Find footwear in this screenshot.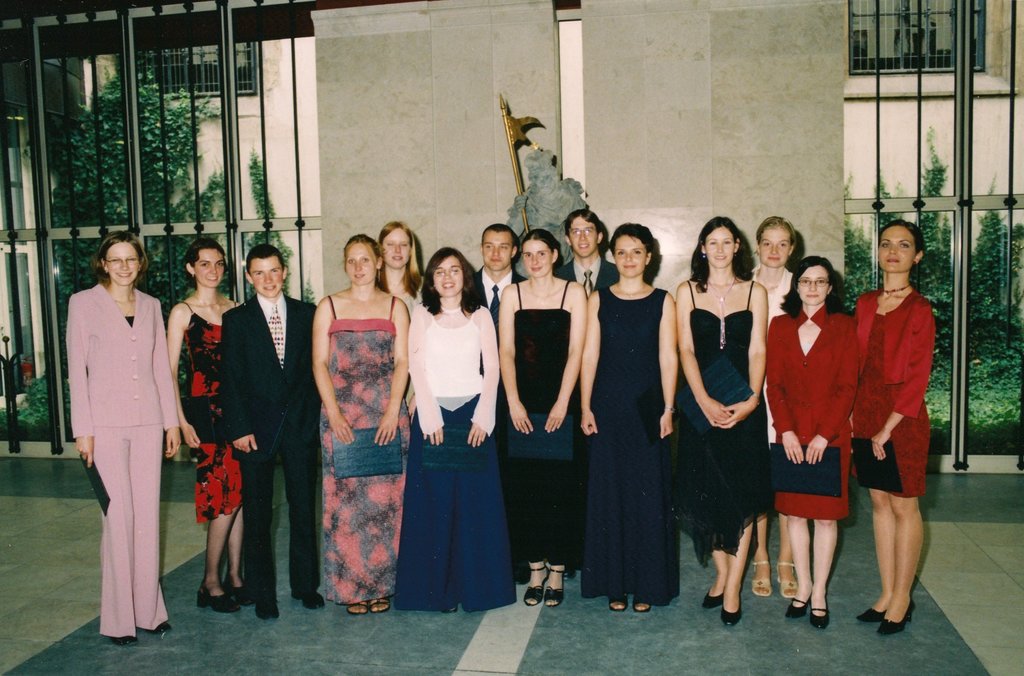
The bounding box for footwear is pyautogui.locateOnScreen(147, 621, 173, 632).
